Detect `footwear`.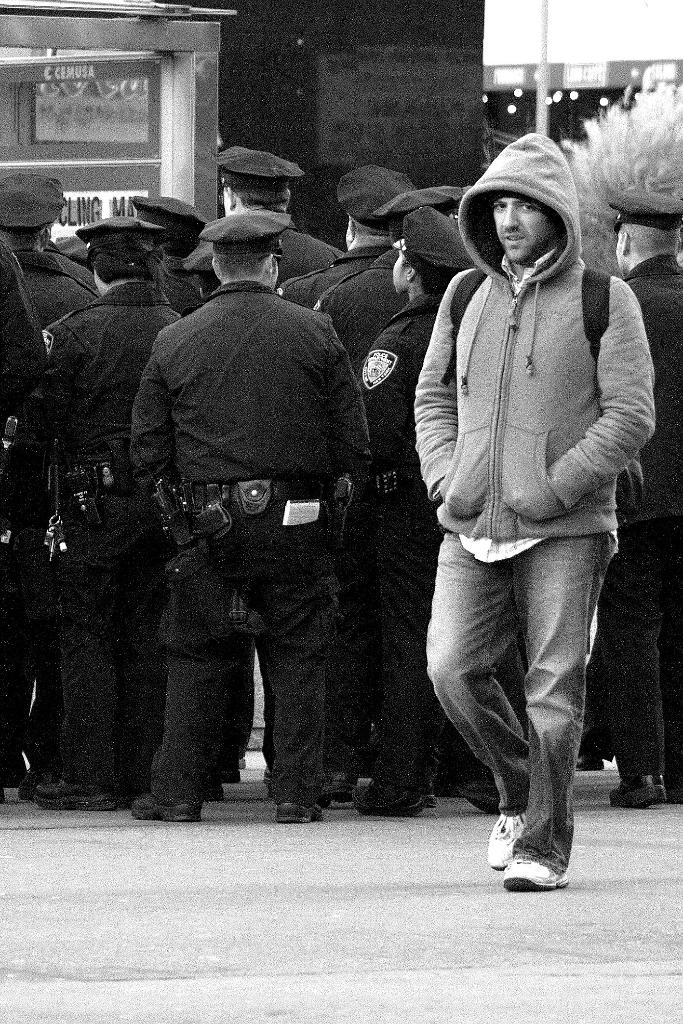
Detected at (29,781,117,818).
